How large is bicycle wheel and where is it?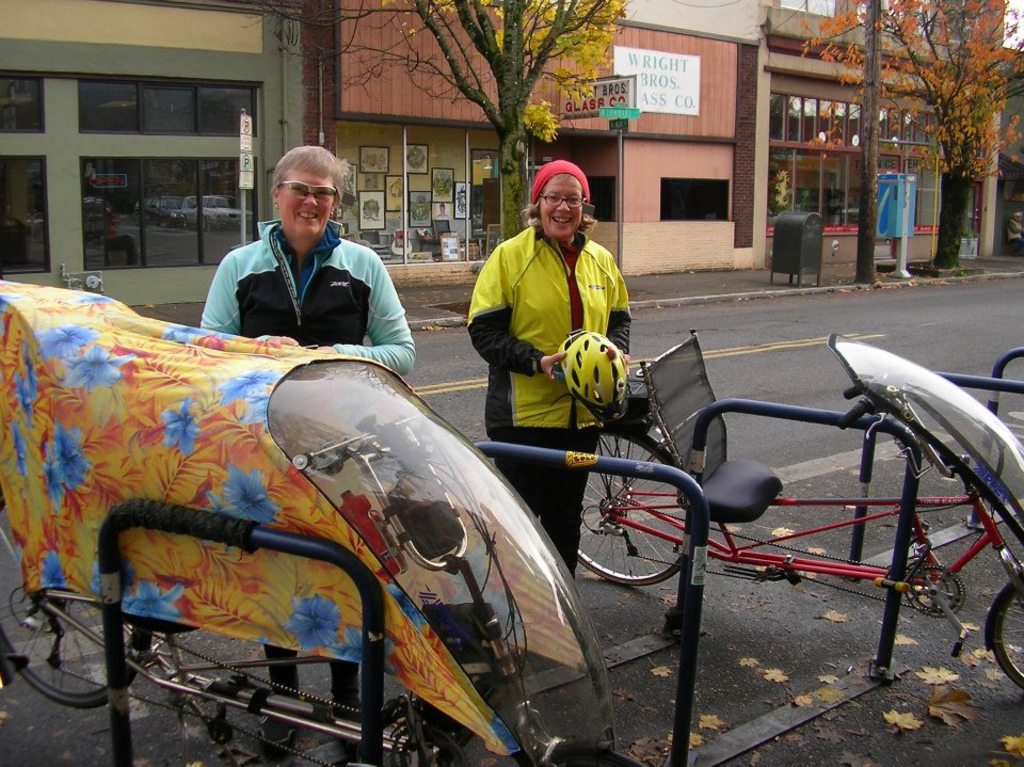
Bounding box: (0, 515, 165, 719).
